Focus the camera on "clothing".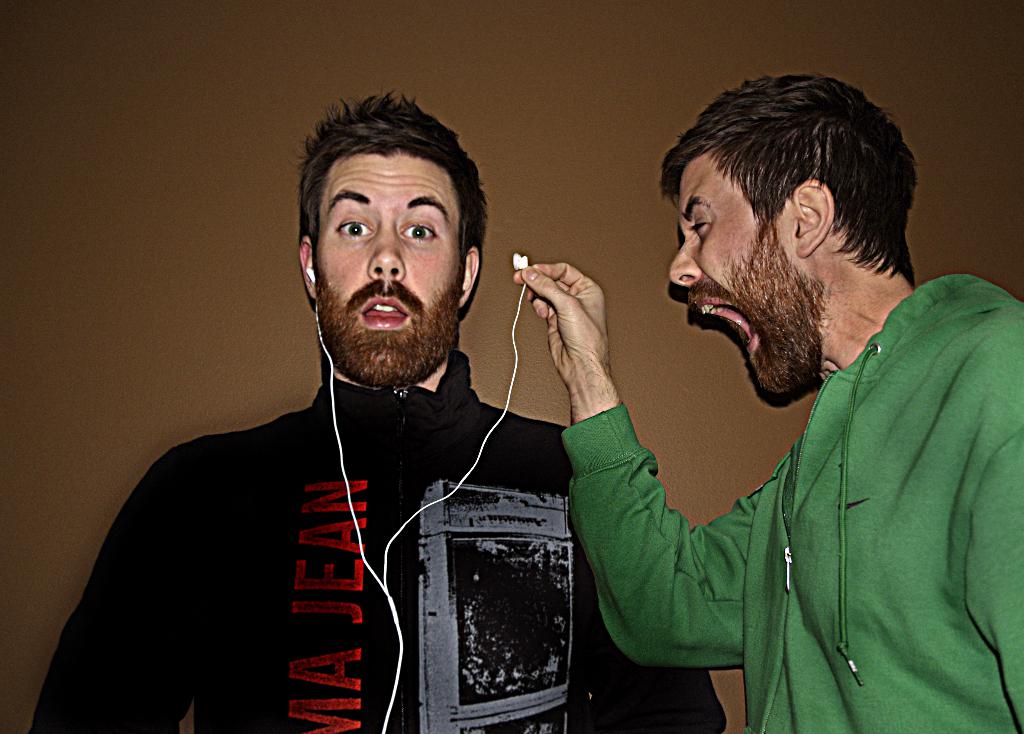
Focus region: box(28, 355, 725, 733).
